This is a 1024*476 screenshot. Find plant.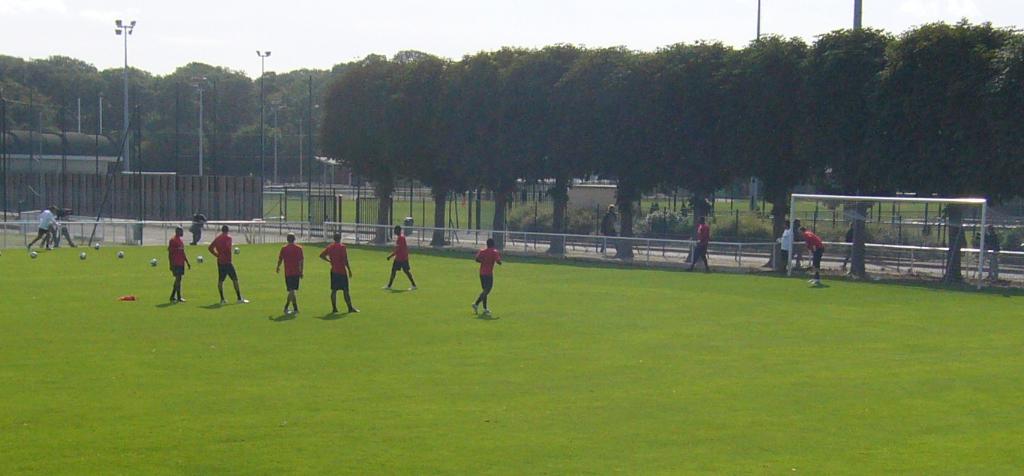
Bounding box: (left=1003, top=219, right=1023, bottom=259).
